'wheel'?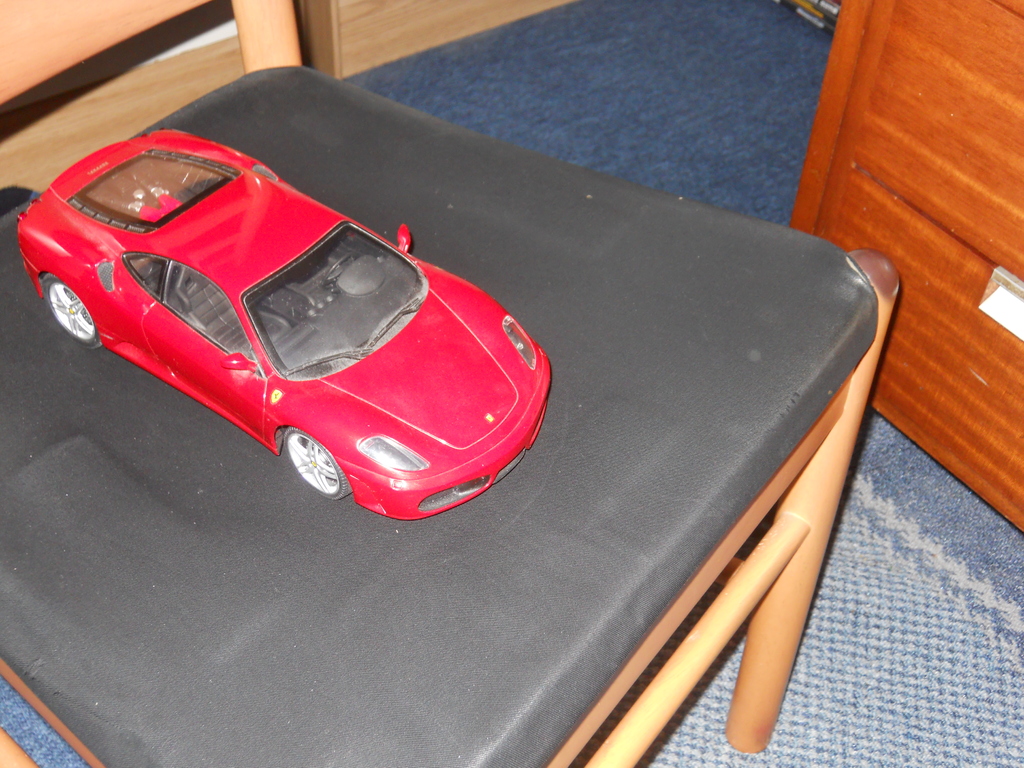
255, 429, 342, 499
